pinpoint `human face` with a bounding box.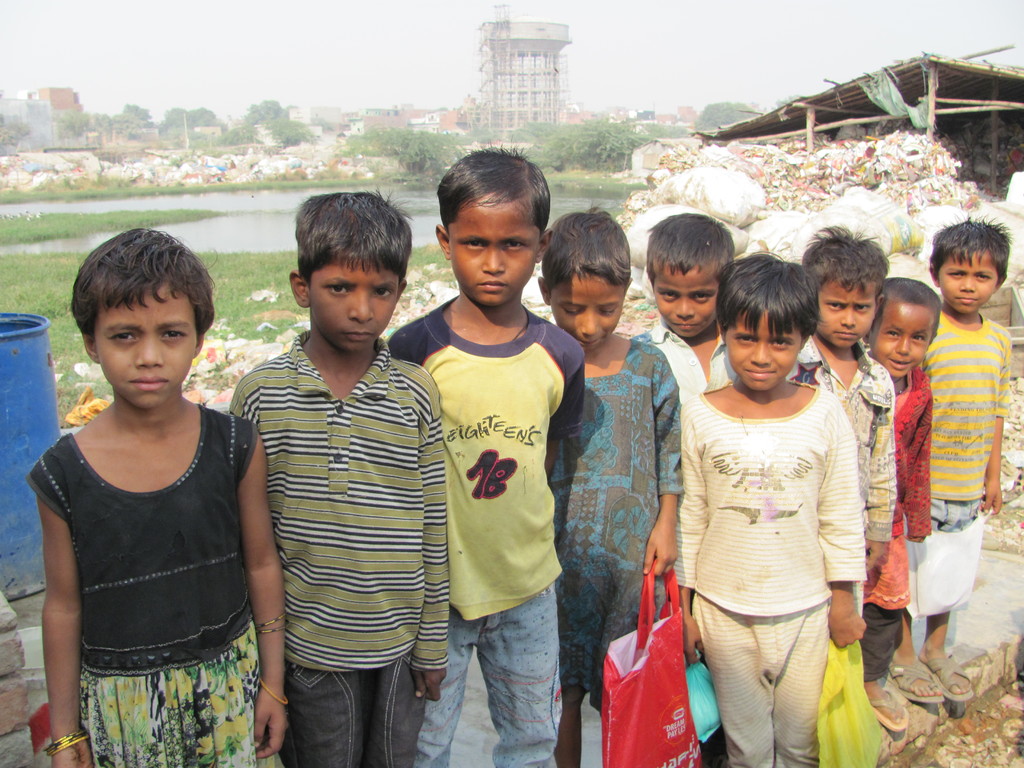
Rect(554, 269, 625, 346).
